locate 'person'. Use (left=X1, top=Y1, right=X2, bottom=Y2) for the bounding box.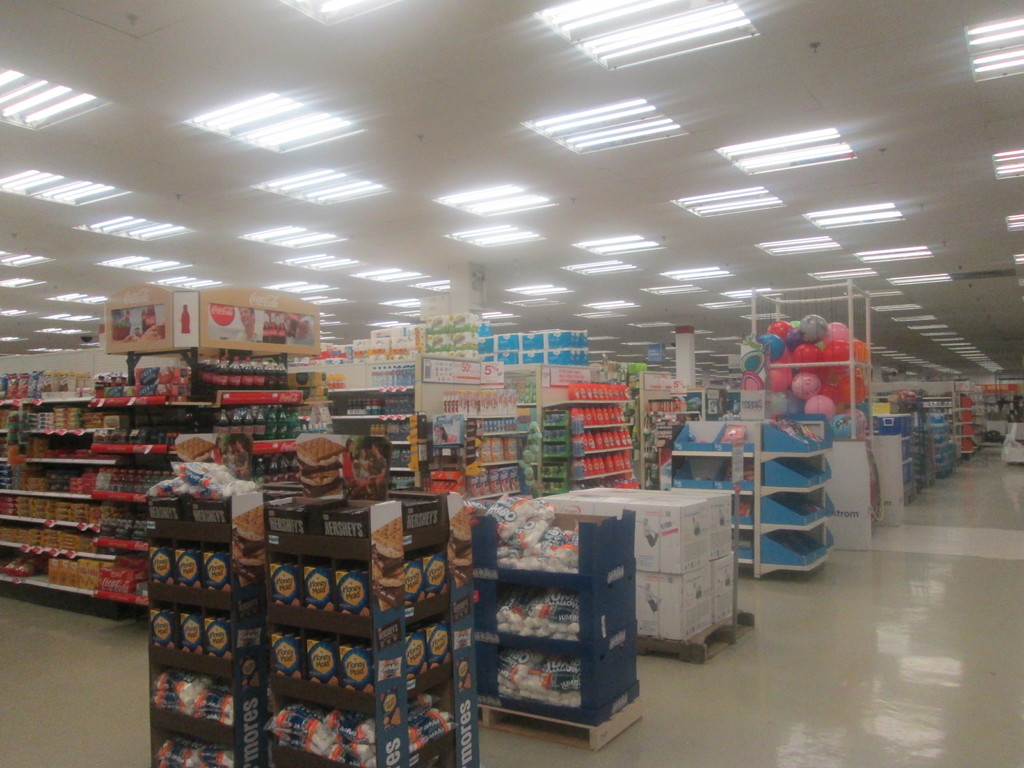
(left=225, top=445, right=237, bottom=478).
